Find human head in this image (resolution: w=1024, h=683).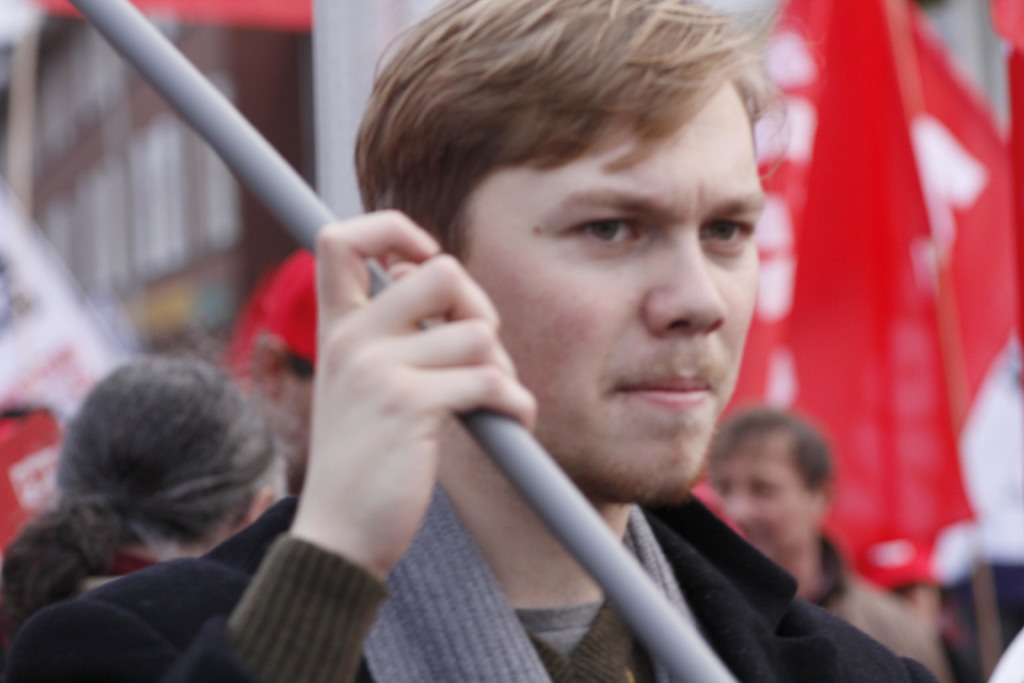
{"x1": 703, "y1": 407, "x2": 833, "y2": 562}.
